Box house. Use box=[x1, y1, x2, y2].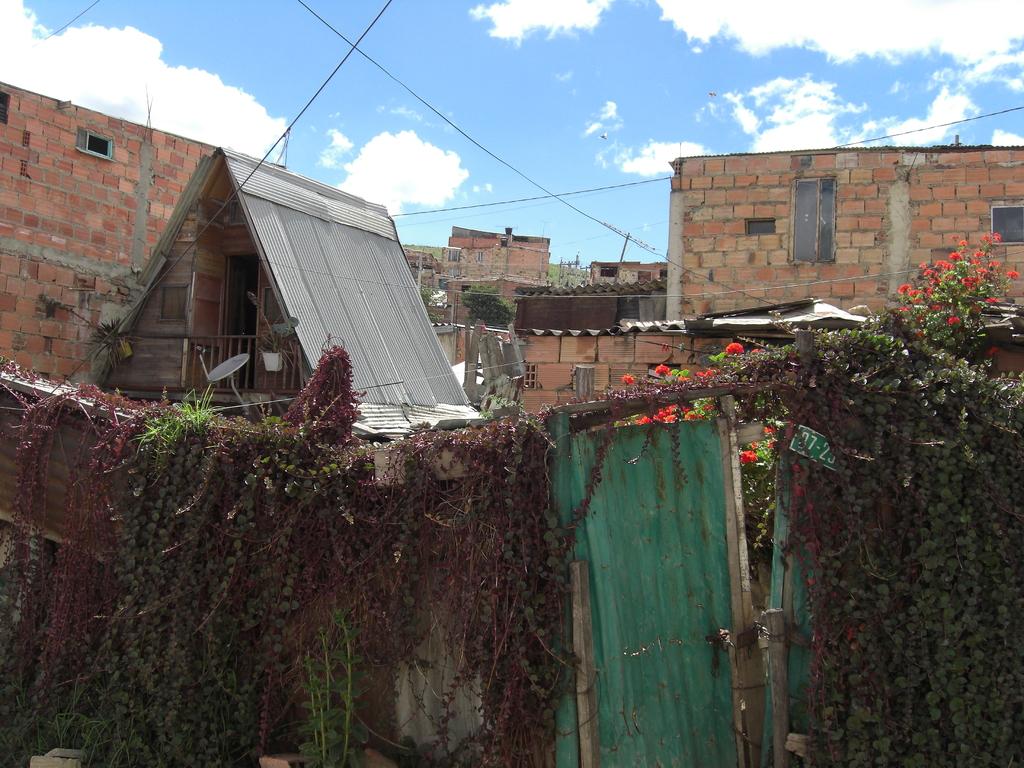
box=[427, 223, 554, 369].
